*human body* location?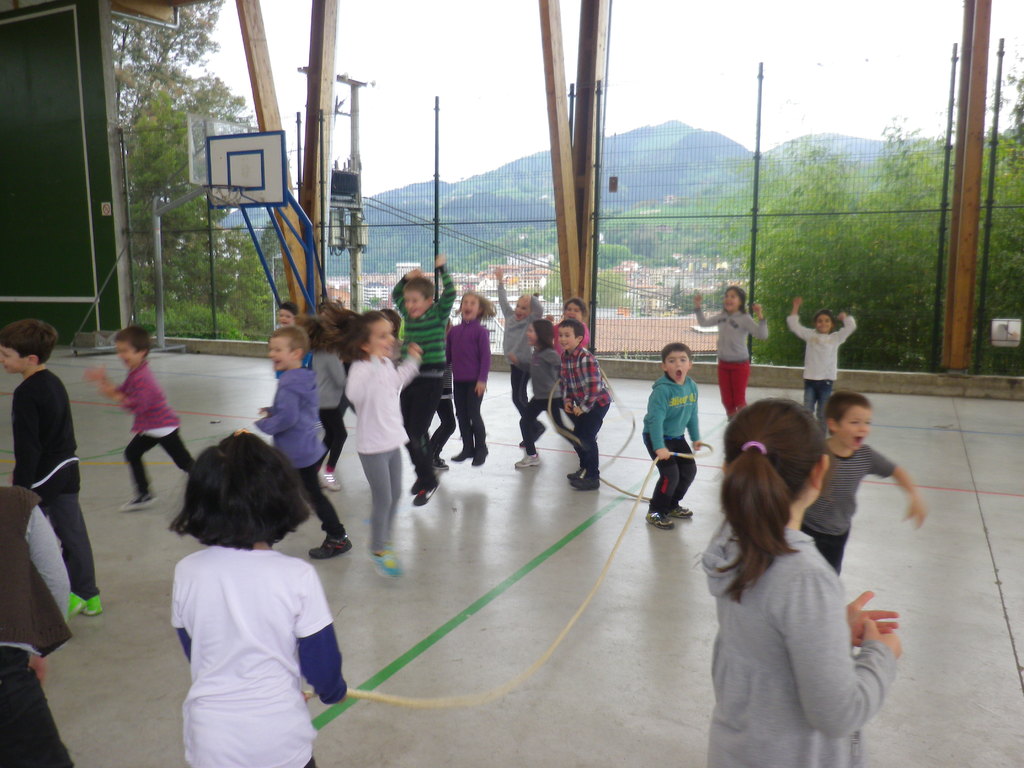
detection(310, 305, 412, 566)
